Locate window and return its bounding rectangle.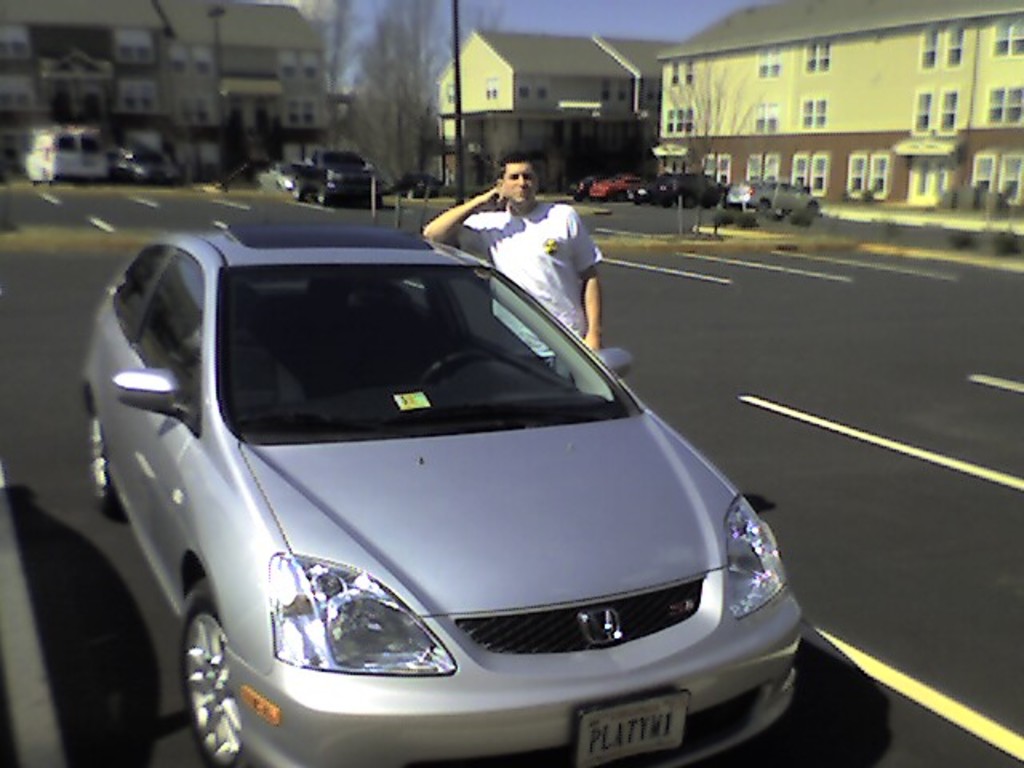
select_region(987, 85, 1022, 123).
